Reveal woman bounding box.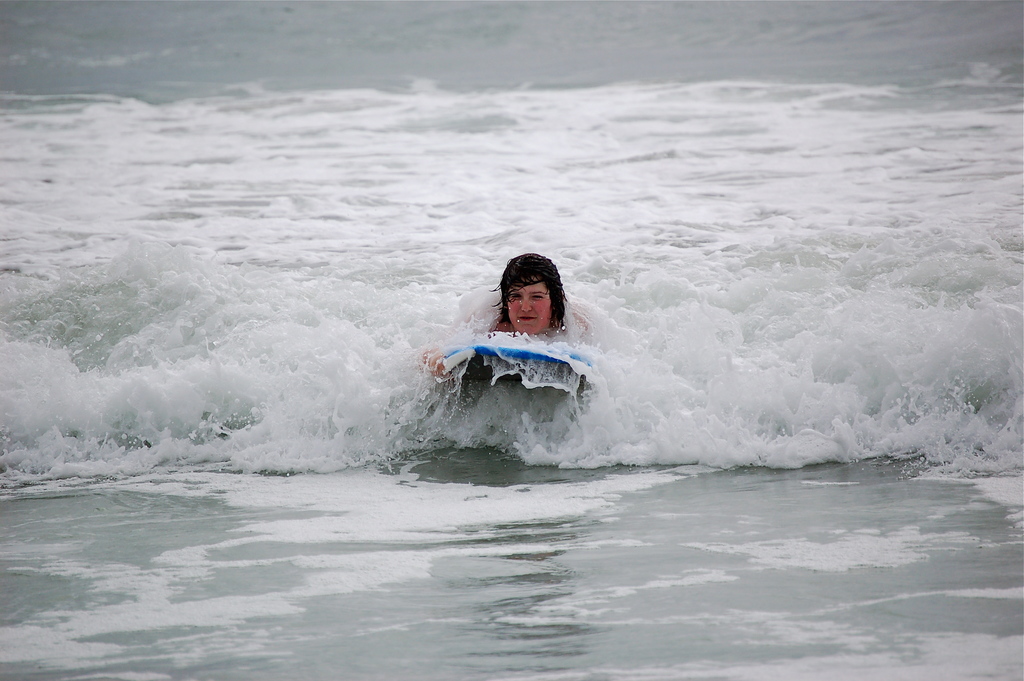
Revealed: region(423, 252, 592, 380).
